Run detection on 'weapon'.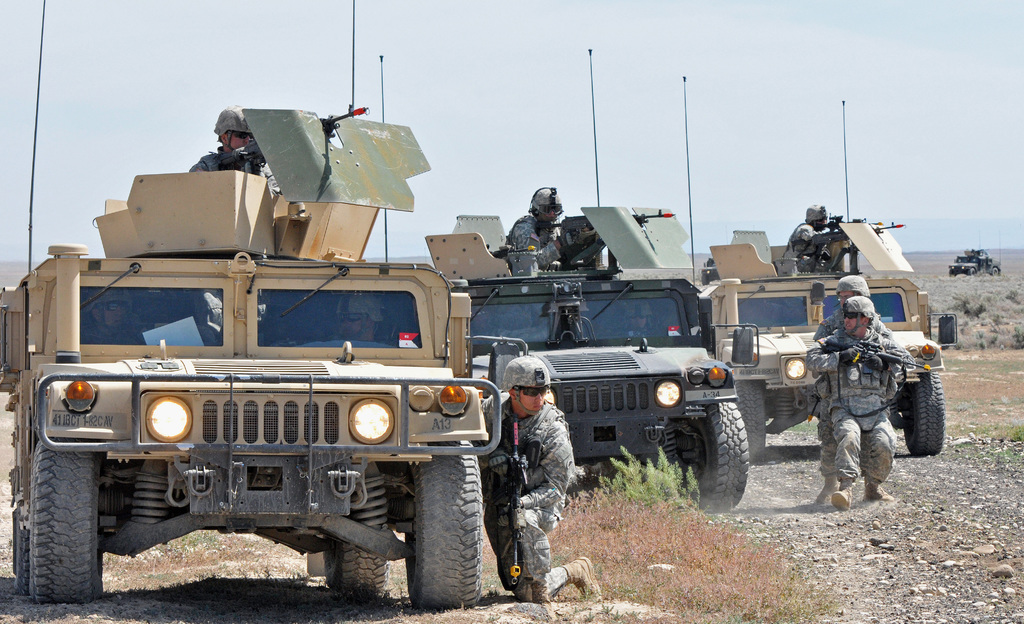
Result: {"left": 814, "top": 215, "right": 903, "bottom": 257}.
